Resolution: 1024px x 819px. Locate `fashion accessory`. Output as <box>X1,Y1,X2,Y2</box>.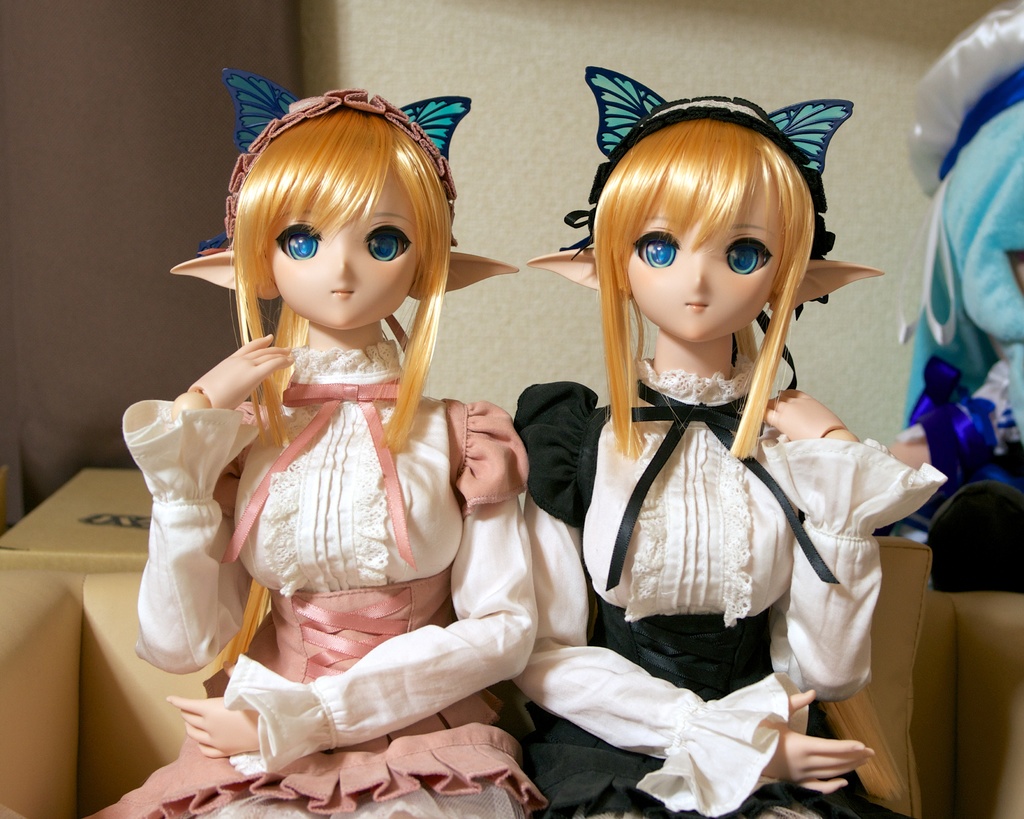
<box>204,60,474,247</box>.
